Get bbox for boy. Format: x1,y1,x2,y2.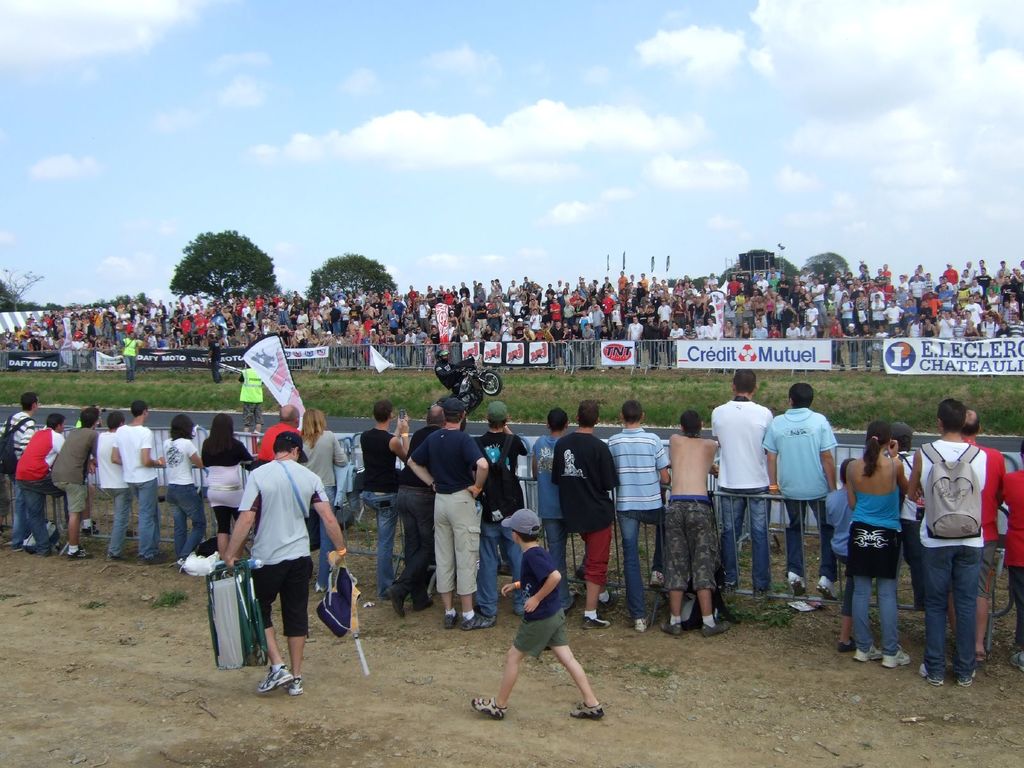
18,412,66,553.
